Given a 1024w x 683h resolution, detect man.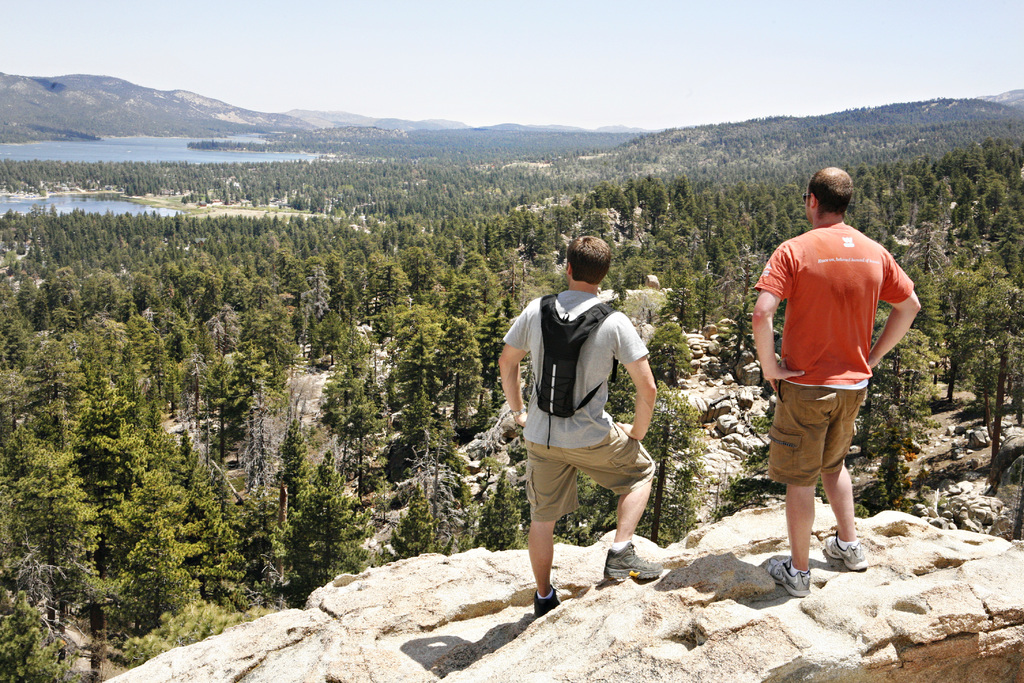
<box>729,158,934,588</box>.
